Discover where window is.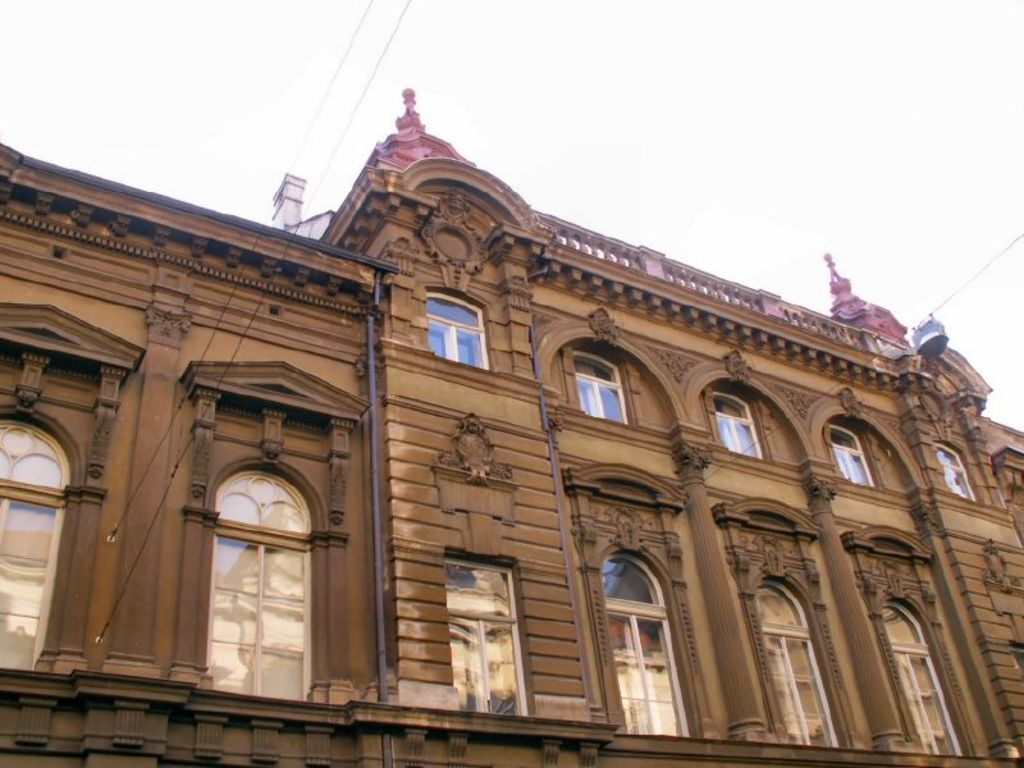
Discovered at [x1=600, y1=557, x2=687, y2=741].
